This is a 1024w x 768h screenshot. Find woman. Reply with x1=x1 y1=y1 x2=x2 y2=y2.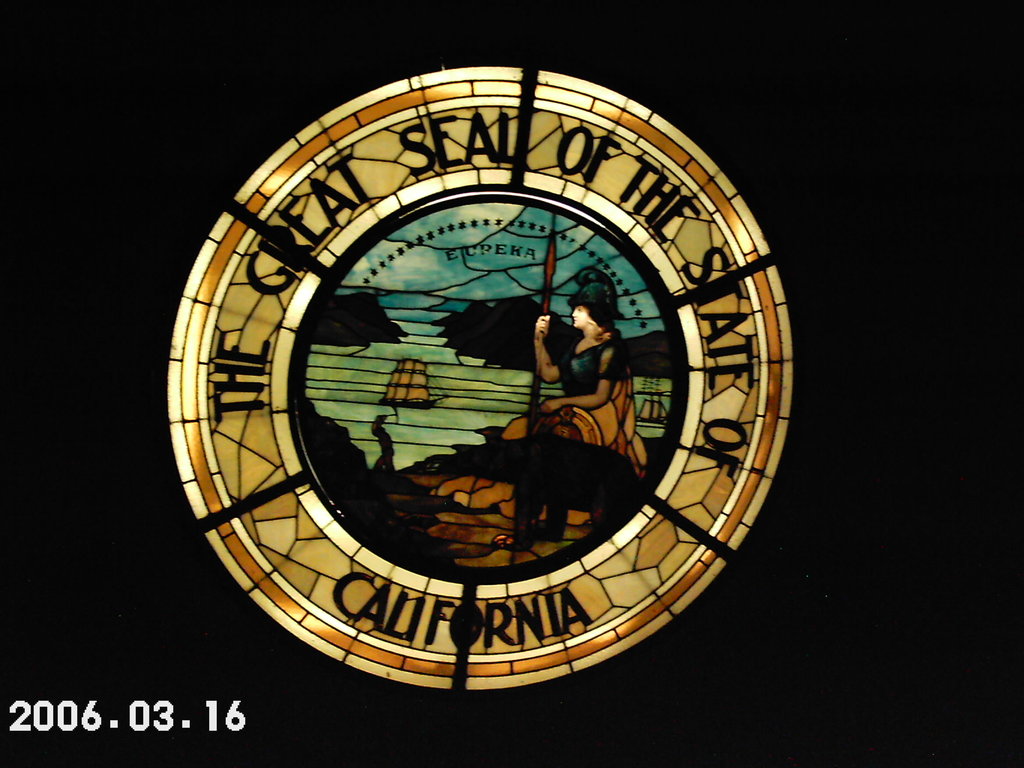
x1=502 y1=270 x2=641 y2=552.
